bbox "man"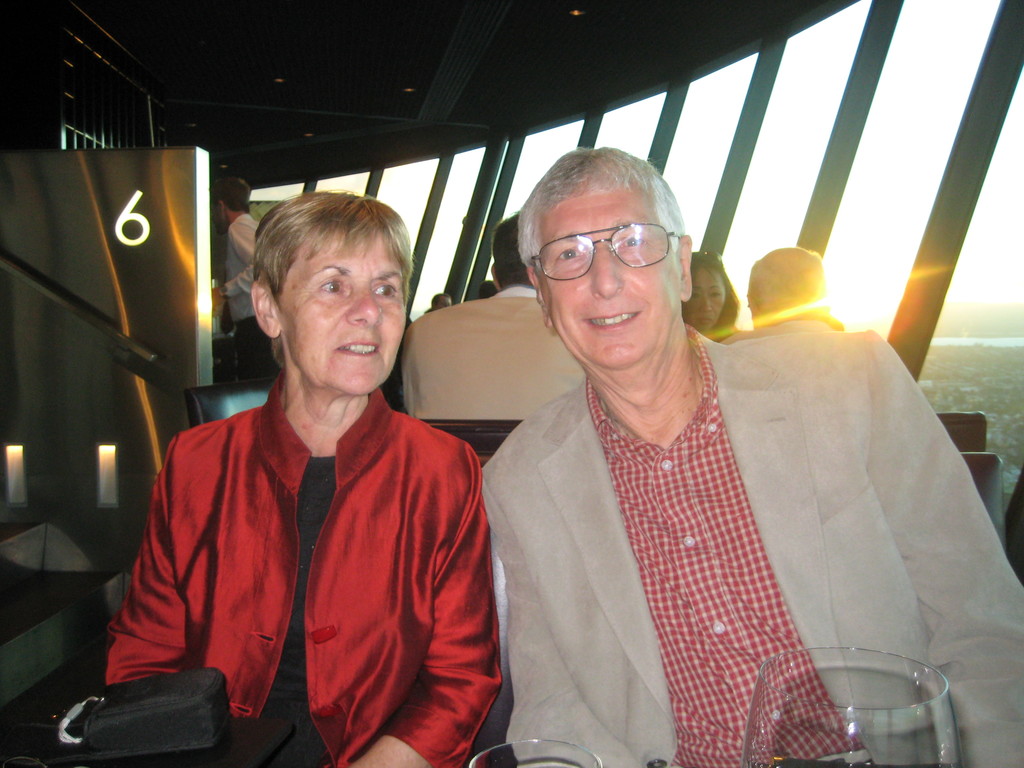
<box>721,241,845,345</box>
